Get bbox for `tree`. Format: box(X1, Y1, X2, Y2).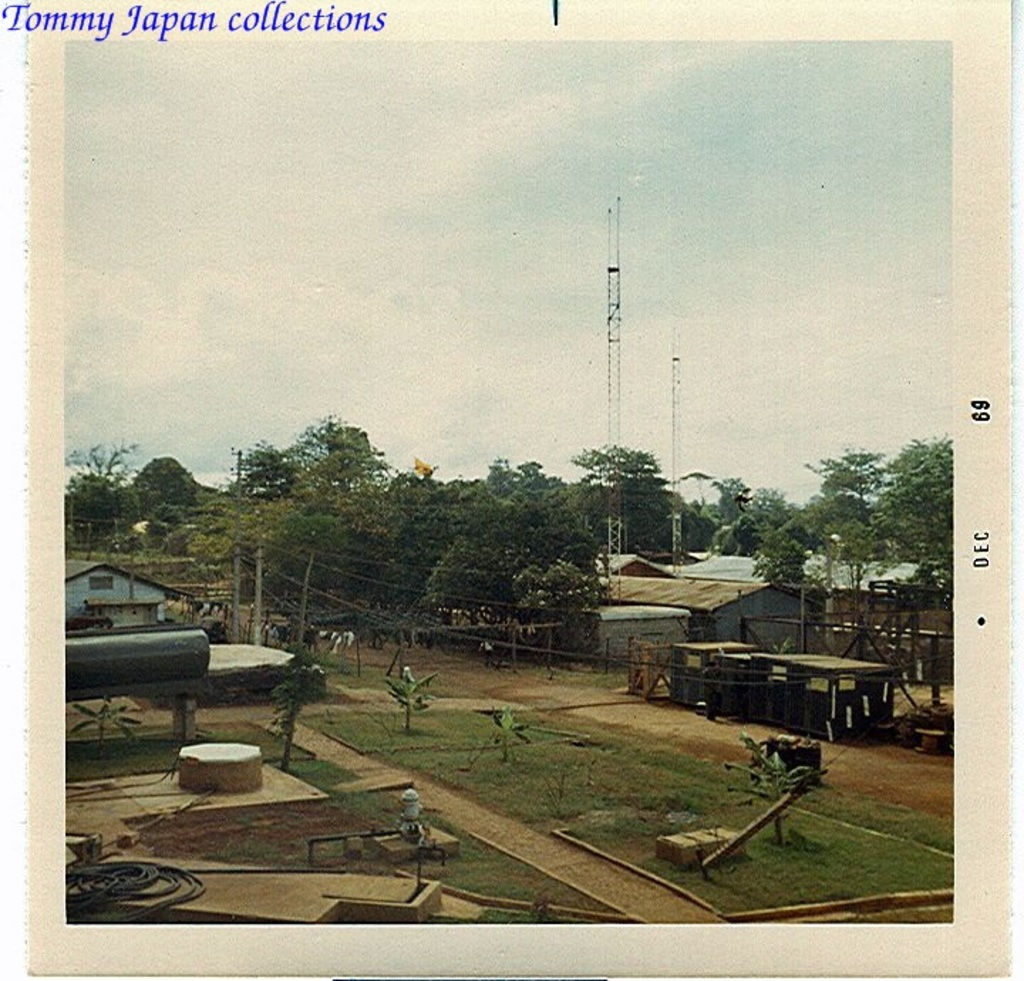
box(272, 644, 327, 769).
